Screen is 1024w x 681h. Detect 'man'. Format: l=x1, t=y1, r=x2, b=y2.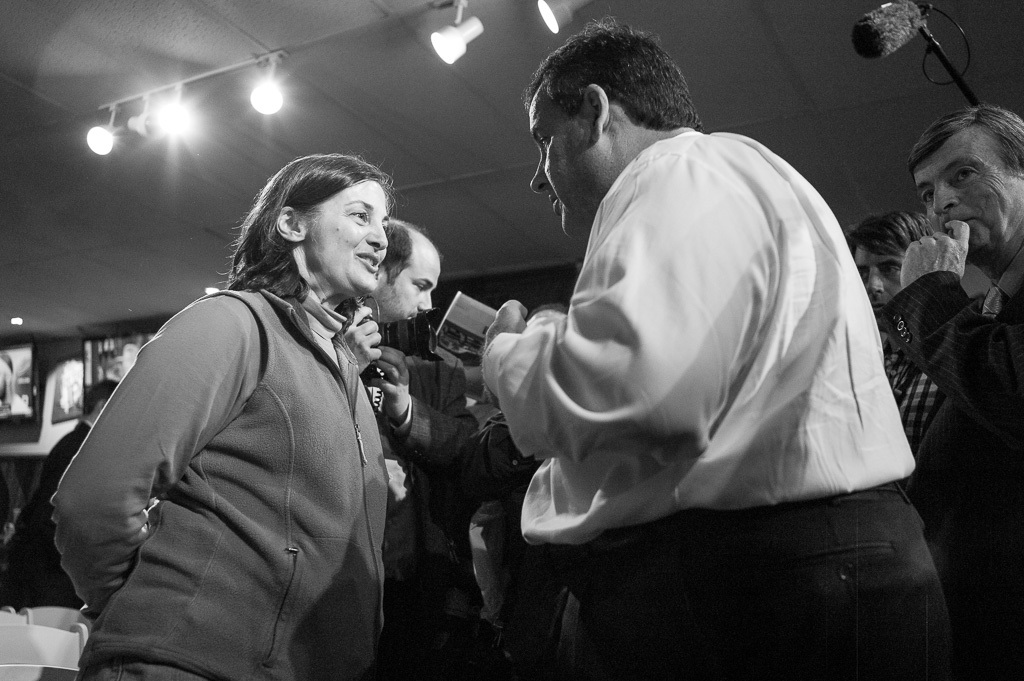
l=0, t=378, r=121, b=612.
